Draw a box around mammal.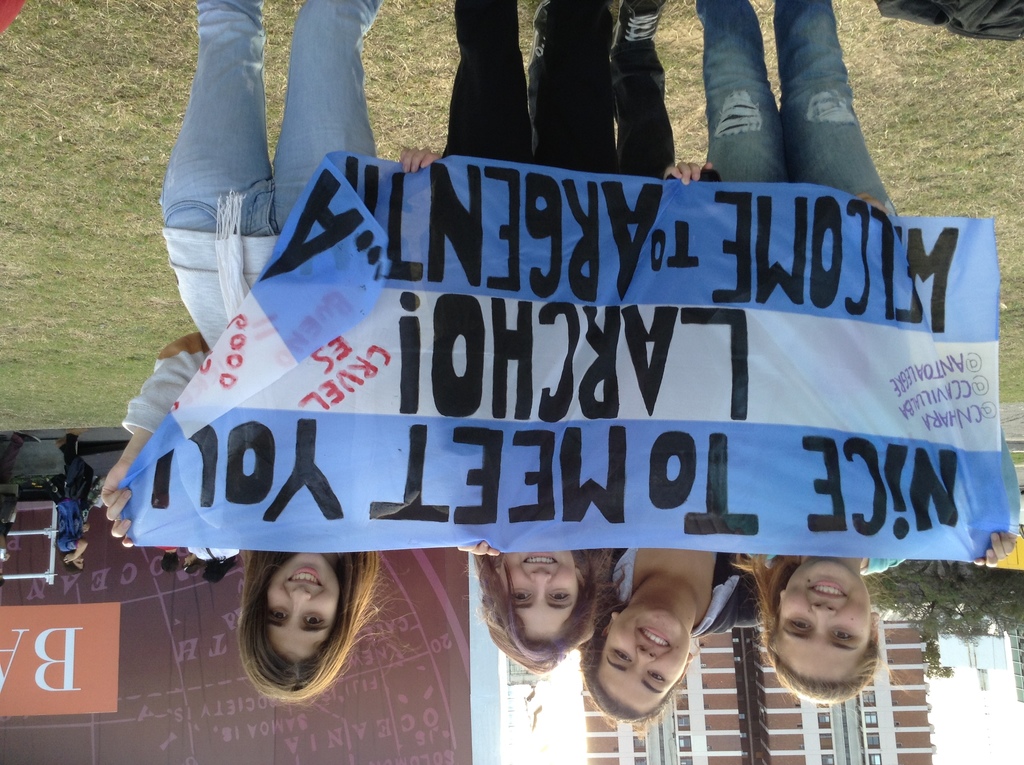
<region>92, 0, 452, 720</region>.
